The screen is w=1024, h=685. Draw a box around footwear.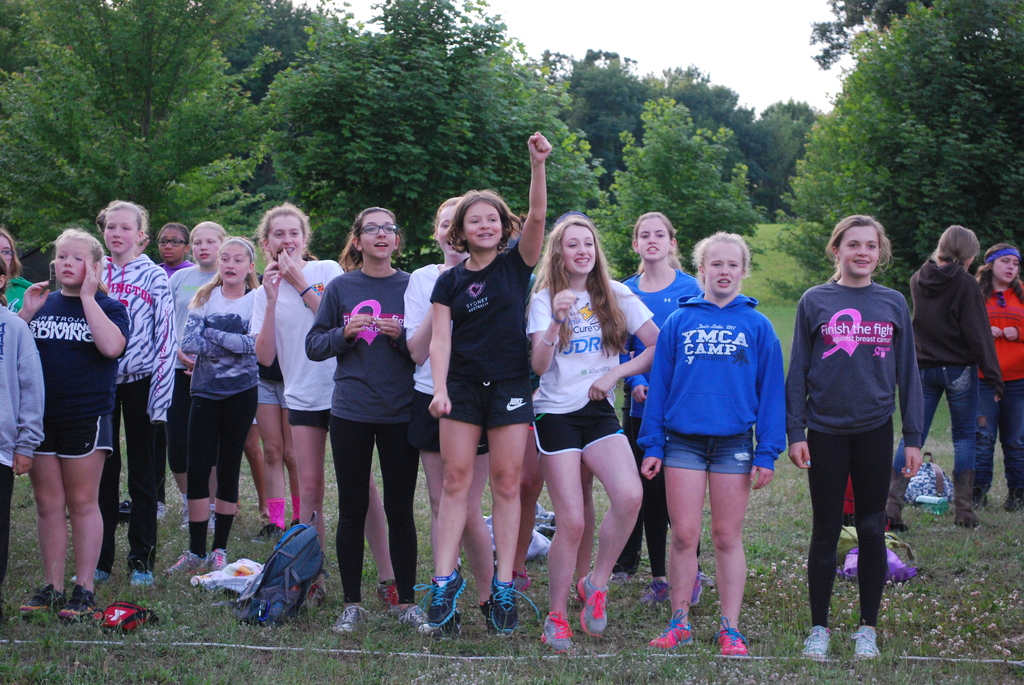
bbox(261, 514, 266, 526).
